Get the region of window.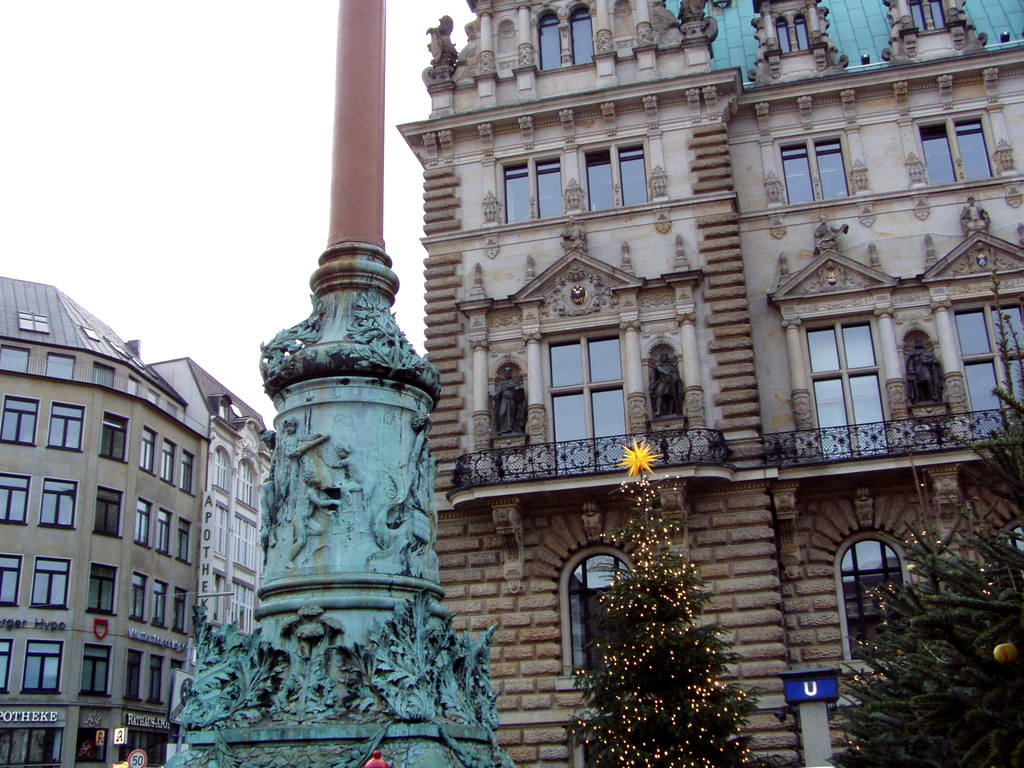
box(165, 399, 178, 420).
